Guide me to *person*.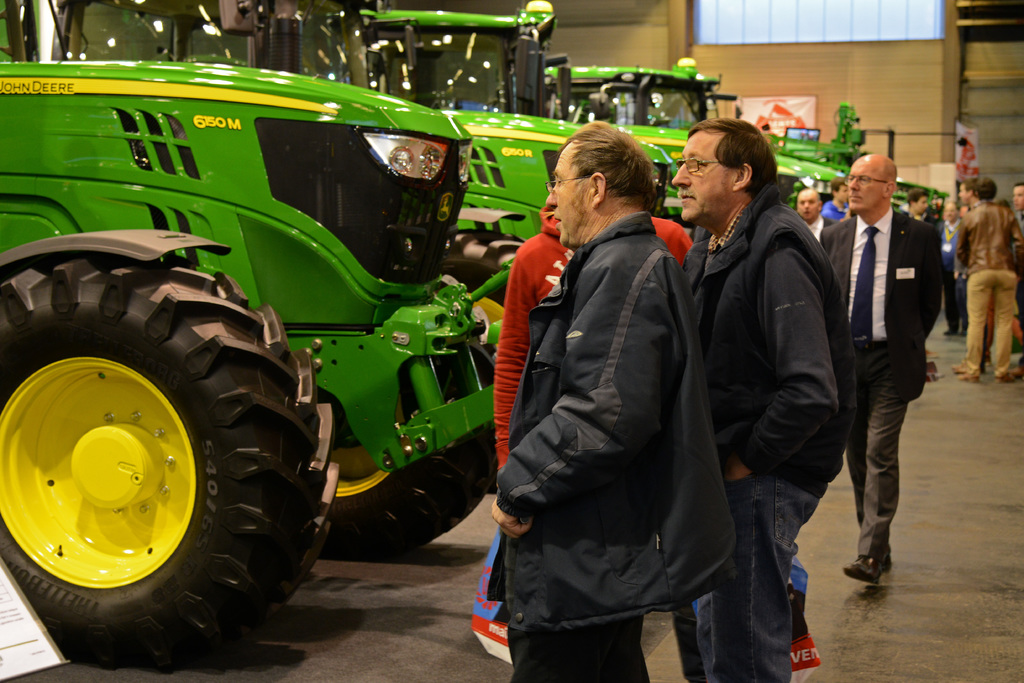
Guidance: BBox(941, 192, 968, 333).
